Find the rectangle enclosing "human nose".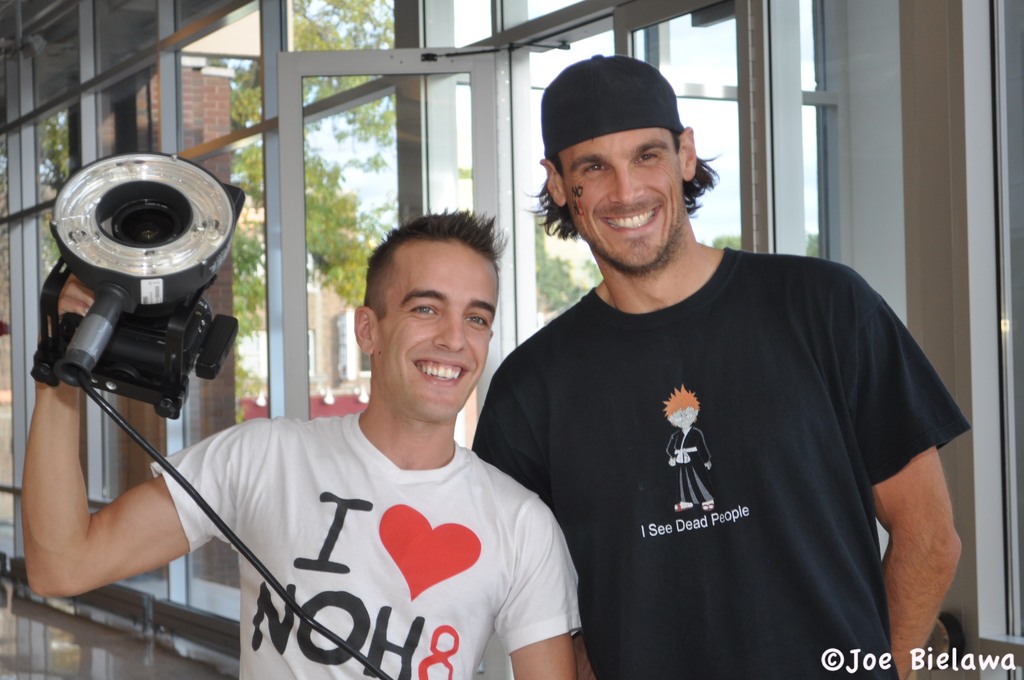
x1=609 y1=168 x2=641 y2=207.
